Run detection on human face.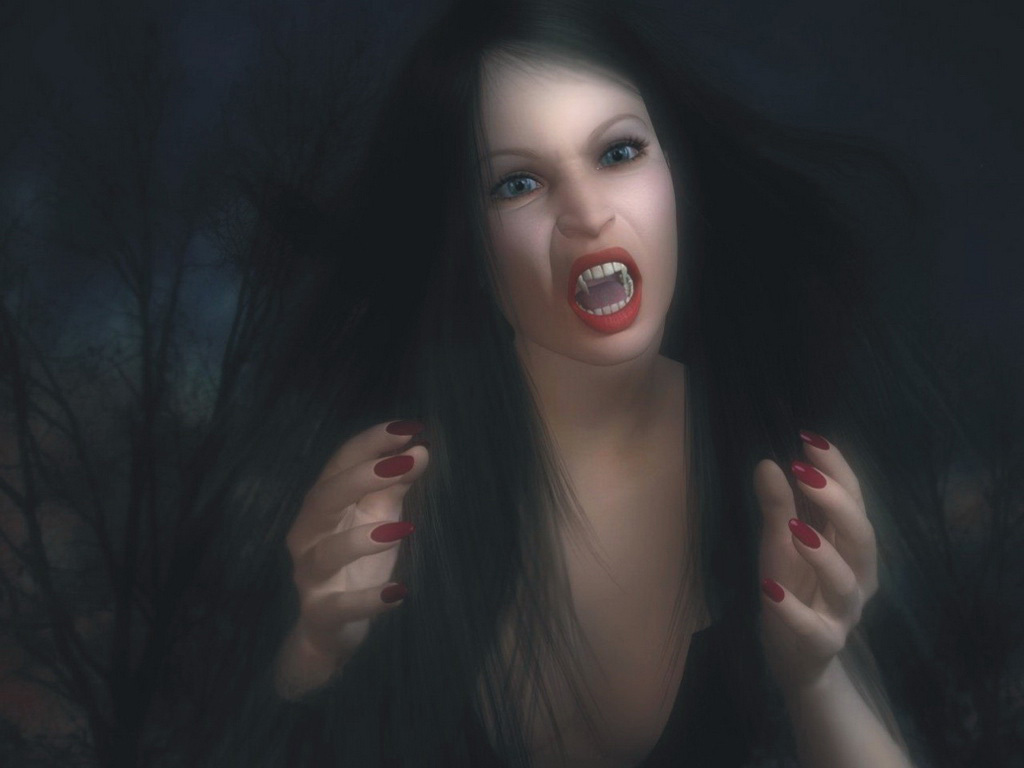
Result: 481/50/678/368.
